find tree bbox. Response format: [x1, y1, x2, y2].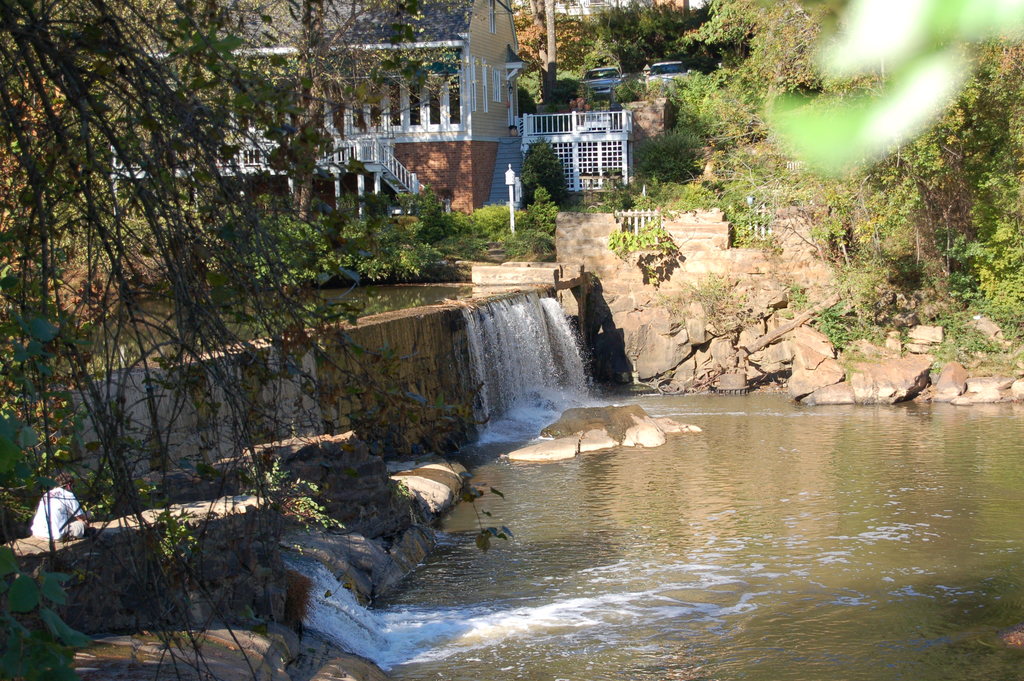
[0, 0, 510, 680].
